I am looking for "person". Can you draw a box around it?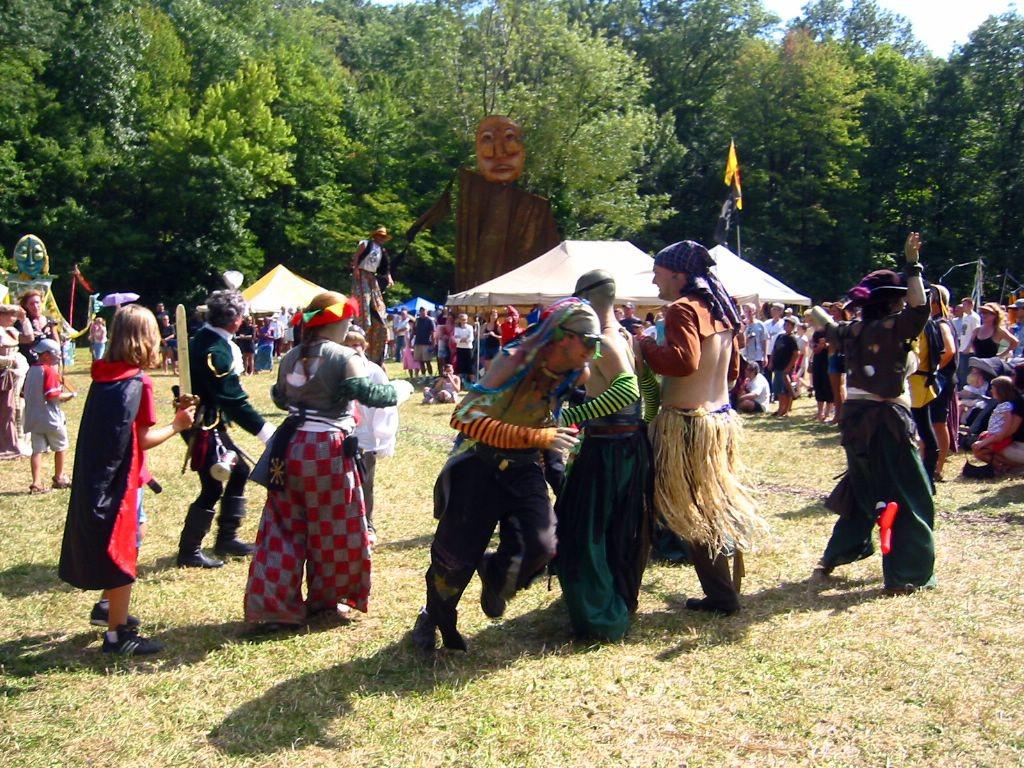
Sure, the bounding box is l=161, t=318, r=178, b=374.
